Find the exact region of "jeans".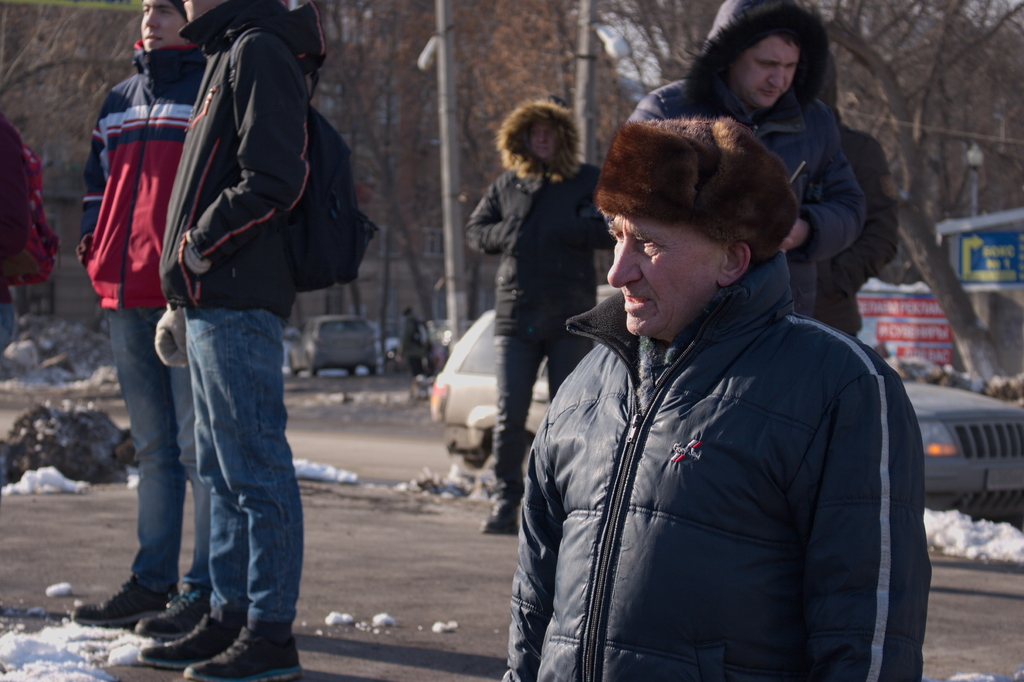
Exact region: crop(123, 306, 213, 594).
